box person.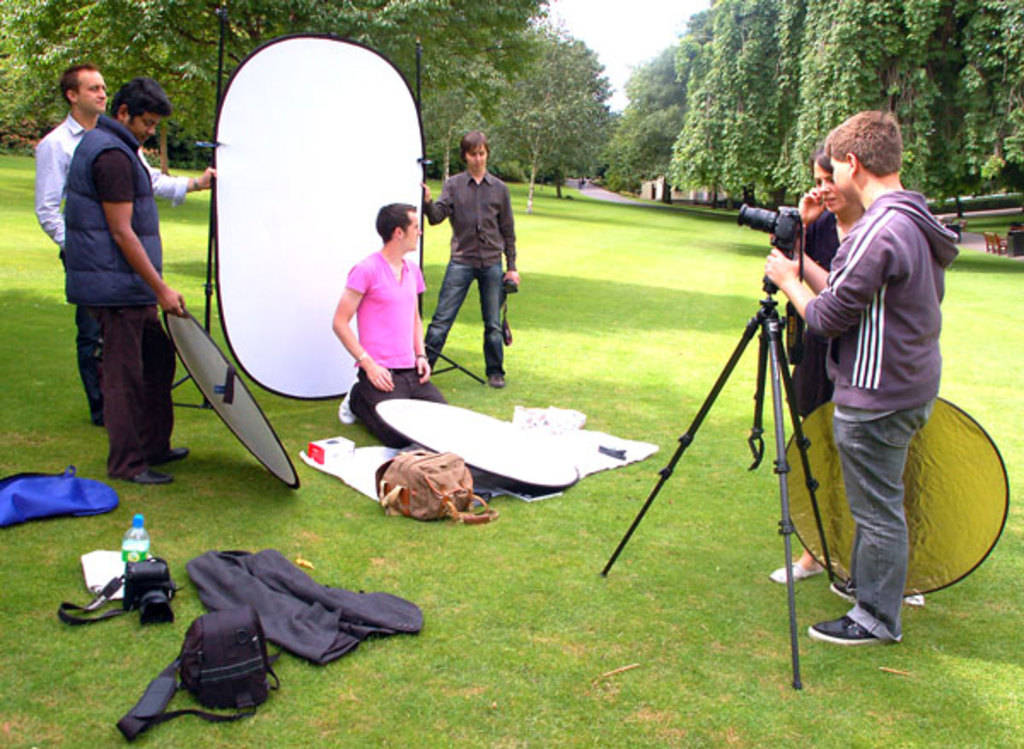
34, 61, 213, 421.
